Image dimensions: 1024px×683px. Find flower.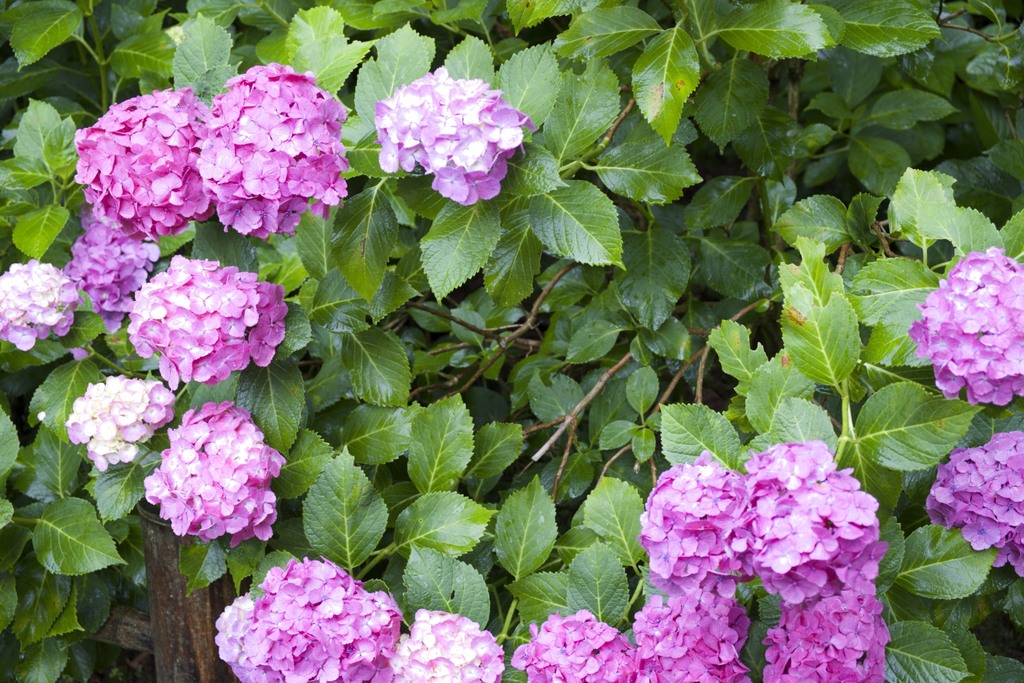
[760,588,886,682].
